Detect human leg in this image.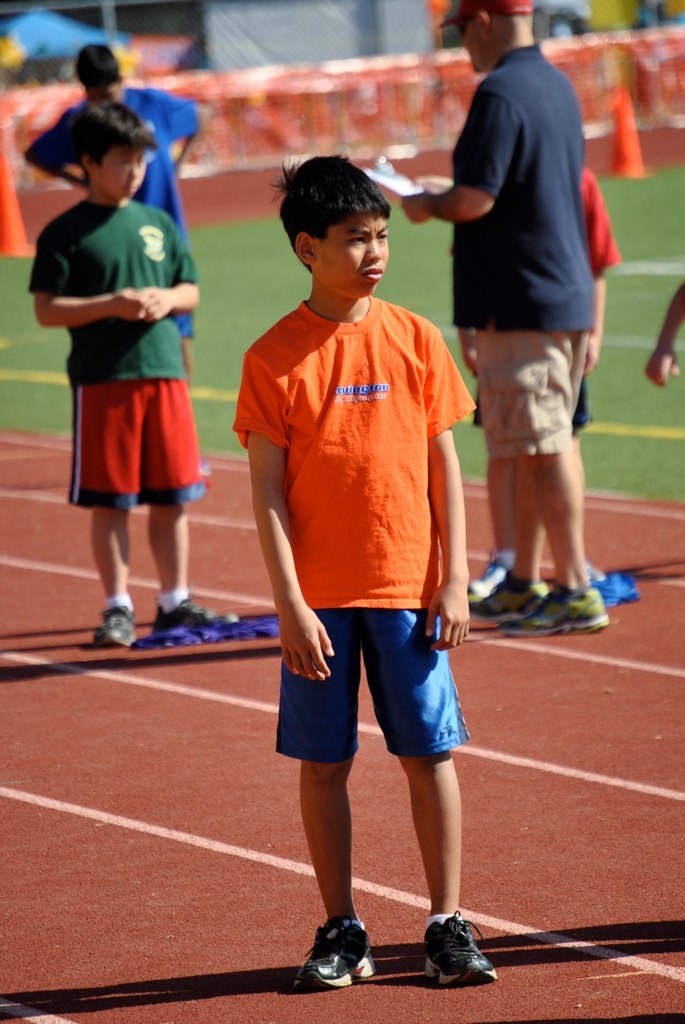
Detection: {"left": 394, "top": 739, "right": 499, "bottom": 989}.
